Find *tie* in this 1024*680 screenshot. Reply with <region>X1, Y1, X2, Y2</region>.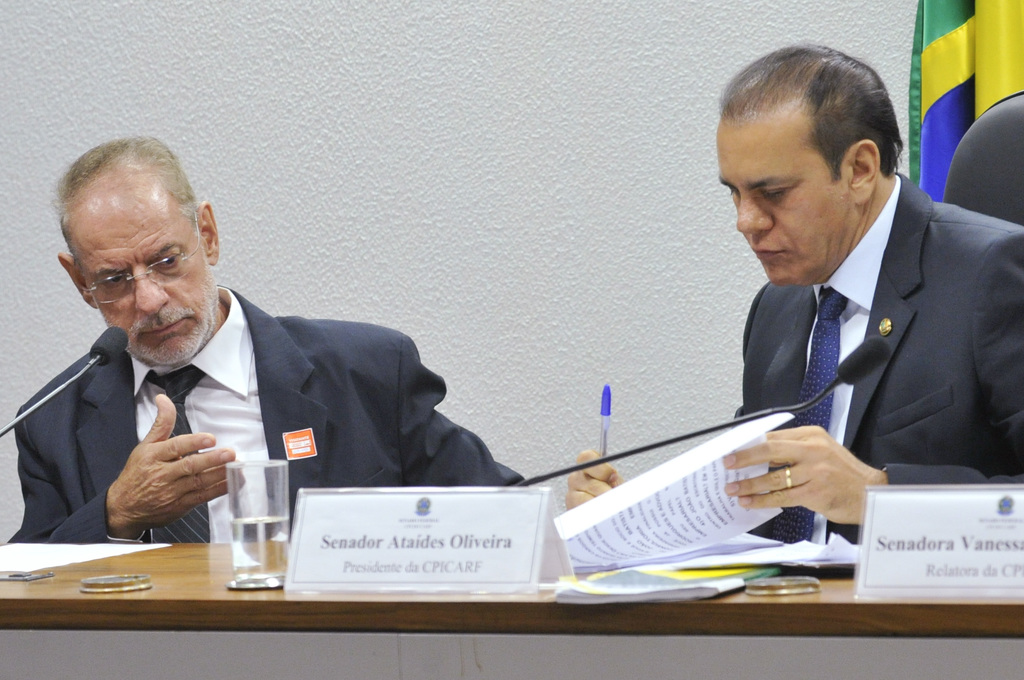
<region>145, 360, 210, 544</region>.
